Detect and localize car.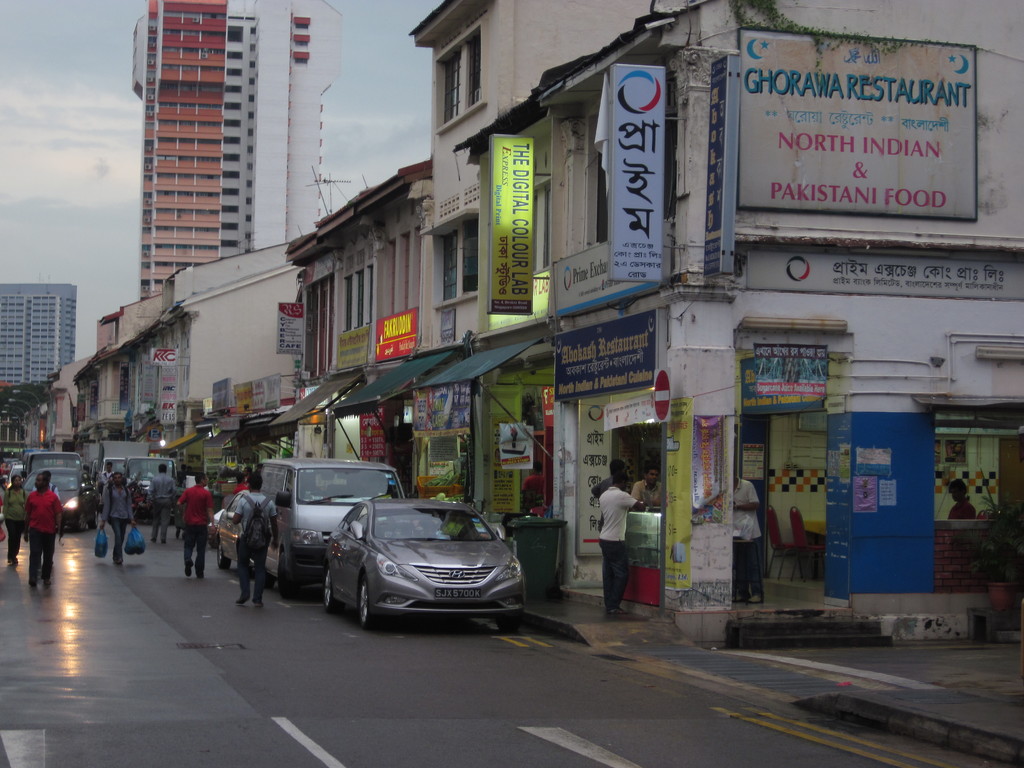
Localized at {"left": 4, "top": 466, "right": 26, "bottom": 487}.
